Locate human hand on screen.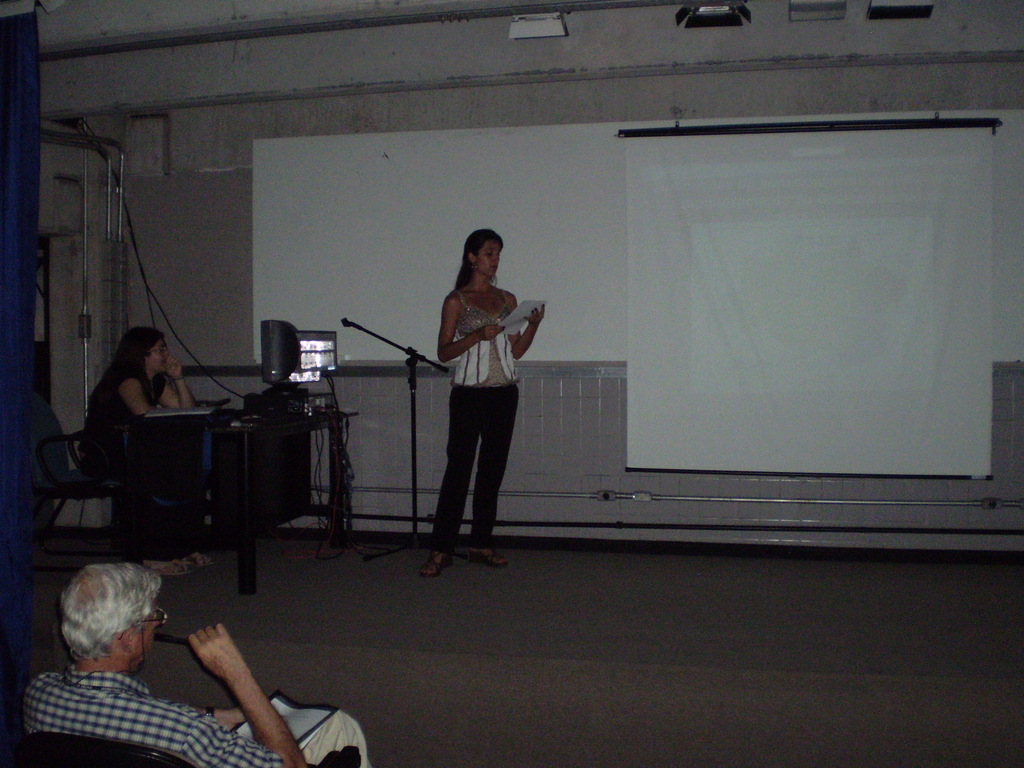
On screen at box=[525, 300, 545, 325].
